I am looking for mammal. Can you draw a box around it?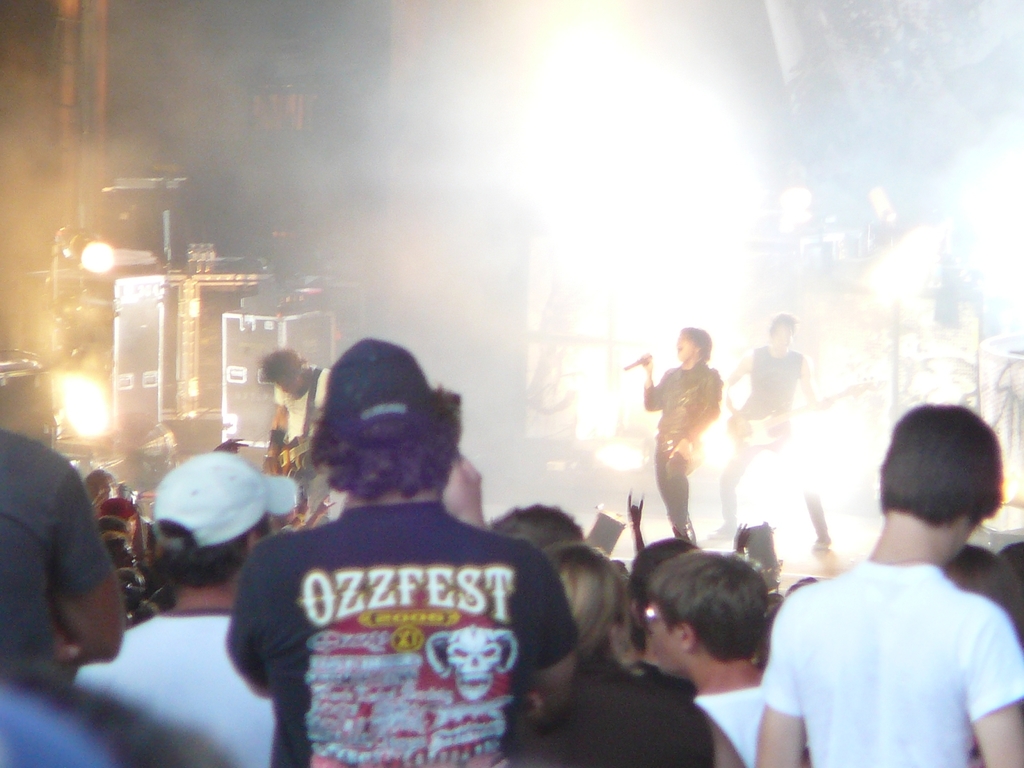
Sure, the bounding box is 0, 650, 243, 767.
